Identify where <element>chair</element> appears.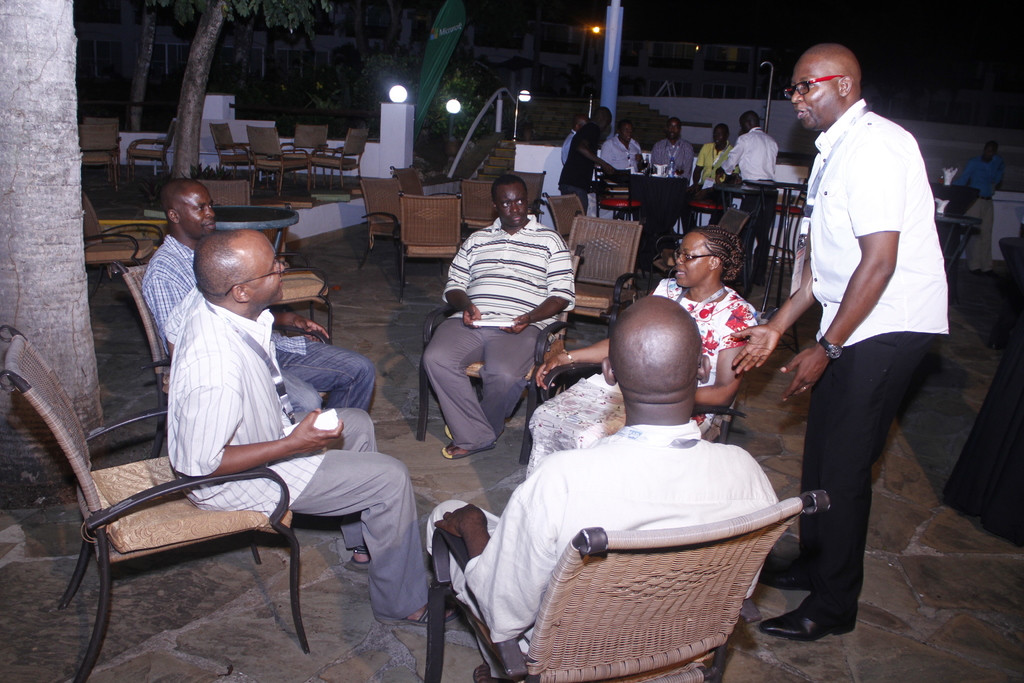
Appears at box=[282, 123, 328, 185].
